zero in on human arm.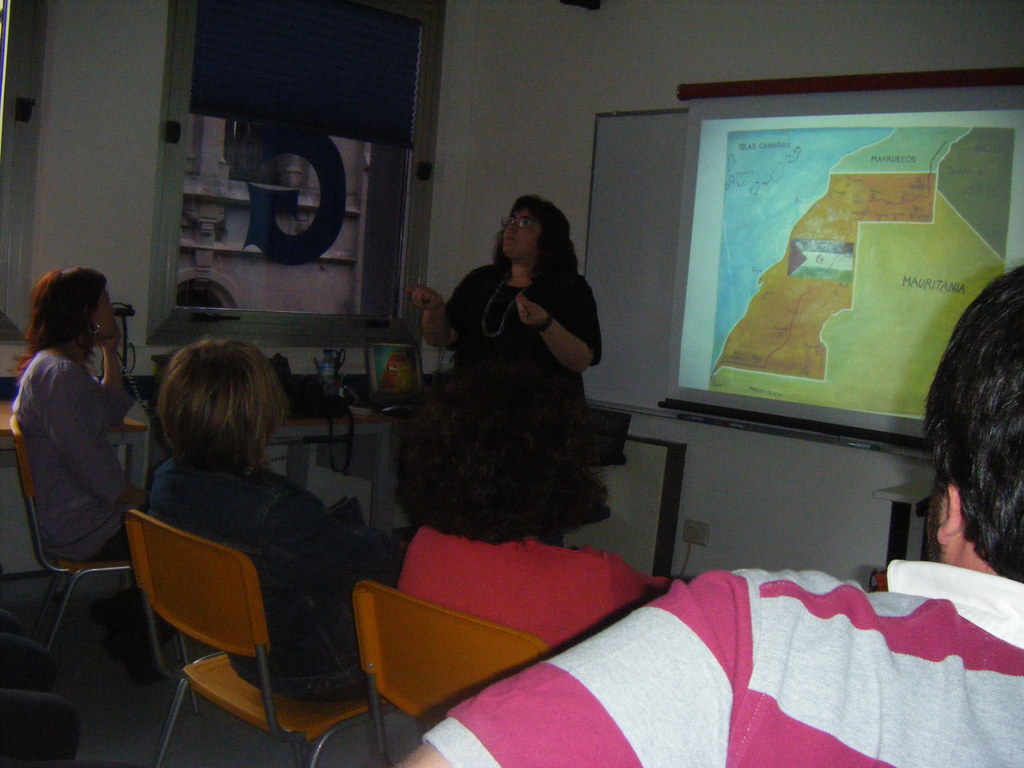
Zeroed in: box=[410, 266, 479, 358].
